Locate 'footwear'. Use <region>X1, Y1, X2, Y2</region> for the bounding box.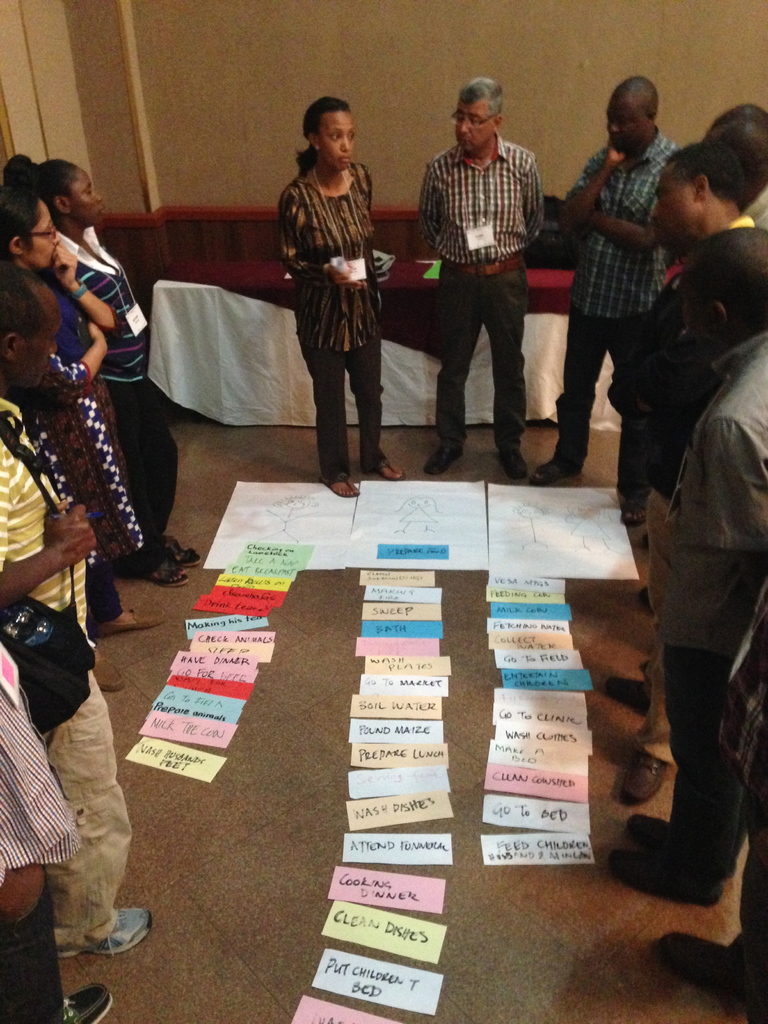
<region>92, 657, 127, 692</region>.
